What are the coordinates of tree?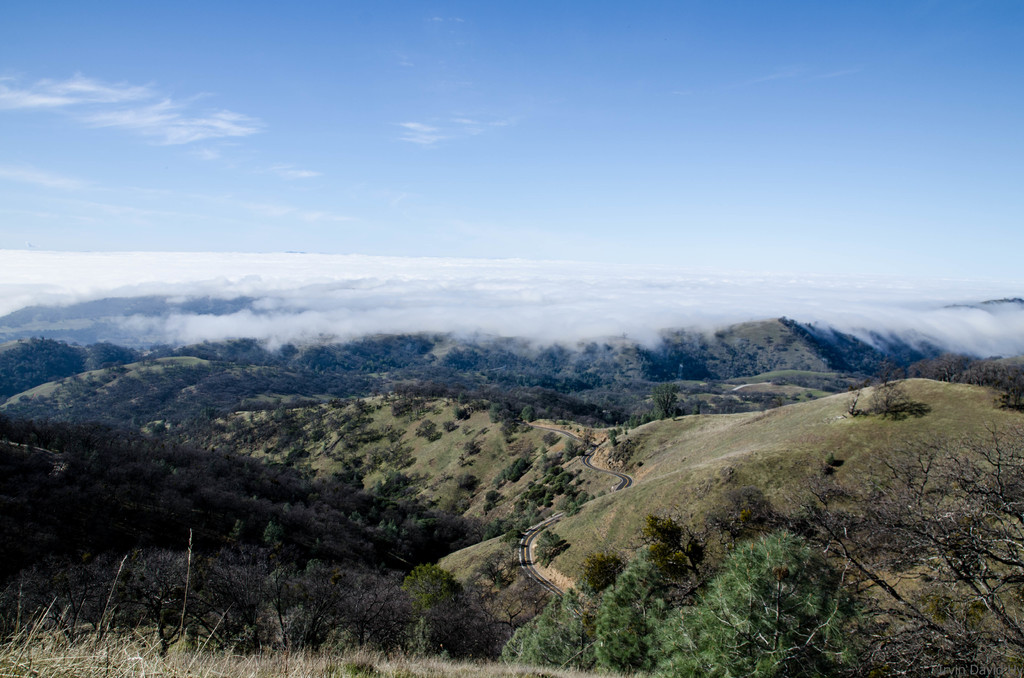
locate(869, 357, 912, 425).
